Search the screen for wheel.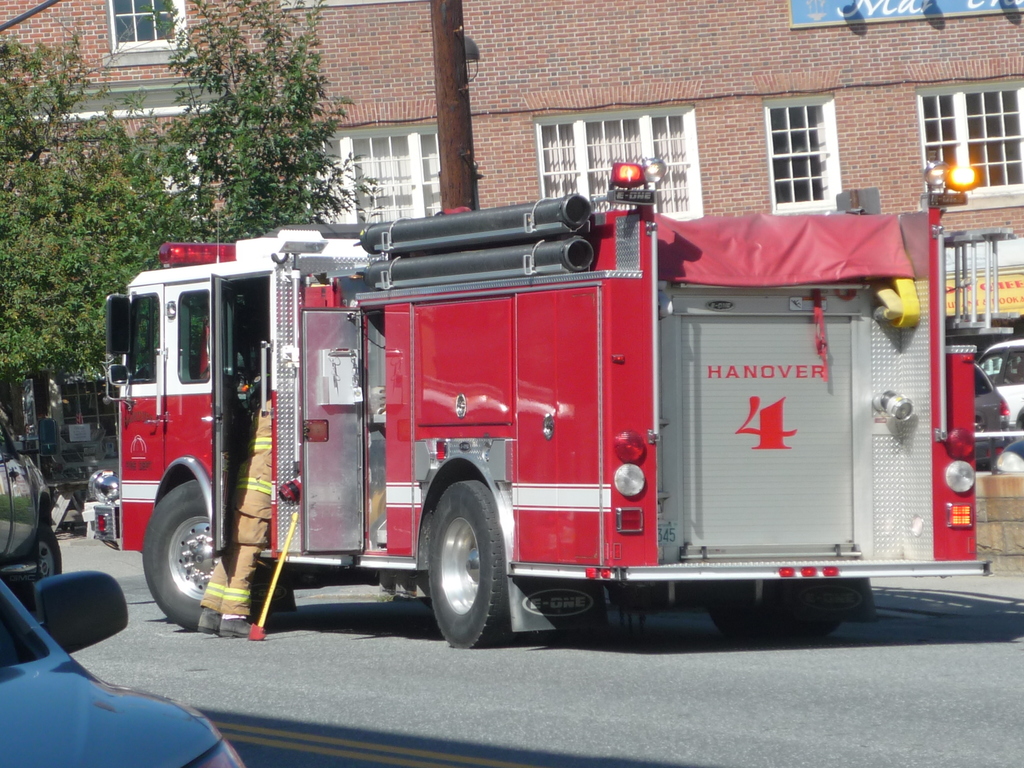
Found at detection(723, 594, 821, 637).
